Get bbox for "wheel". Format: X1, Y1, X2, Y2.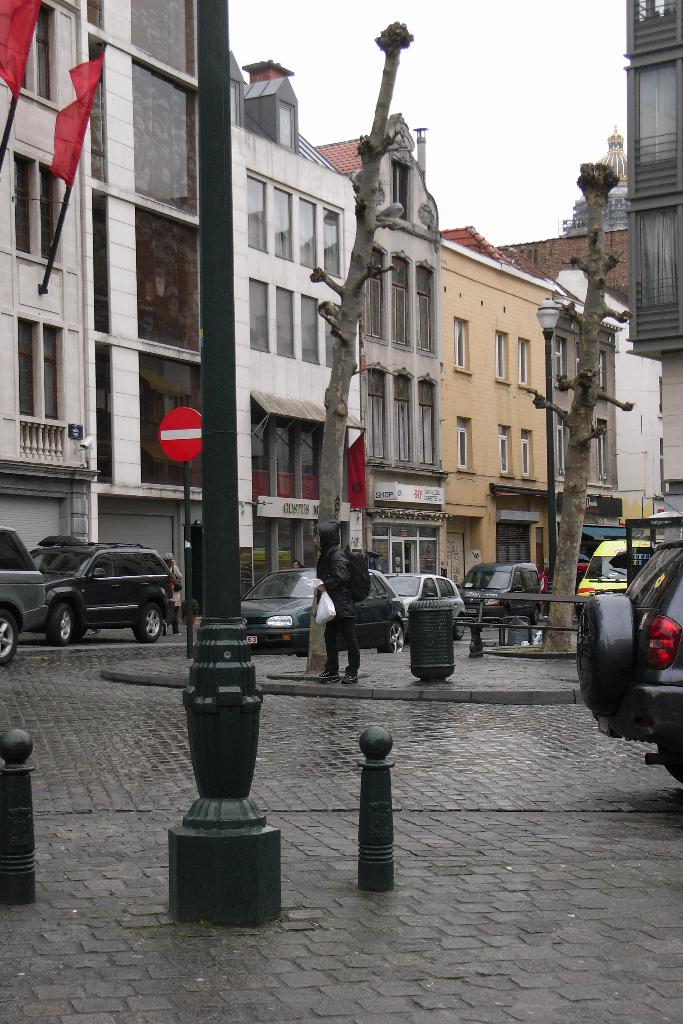
377, 615, 412, 659.
